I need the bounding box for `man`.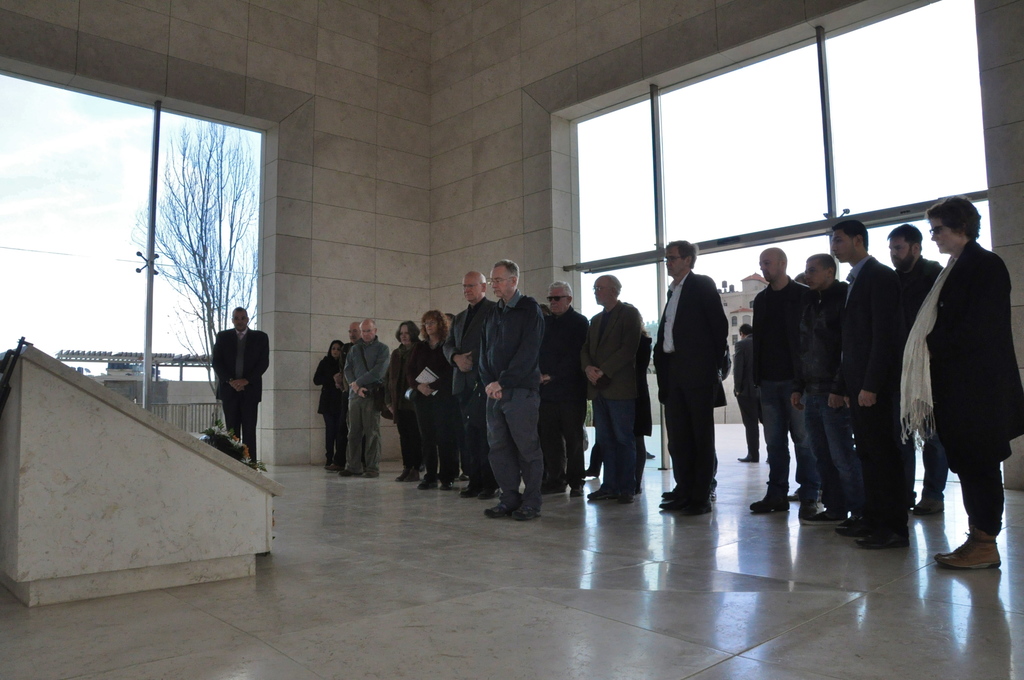
Here it is: bbox=(646, 239, 740, 517).
